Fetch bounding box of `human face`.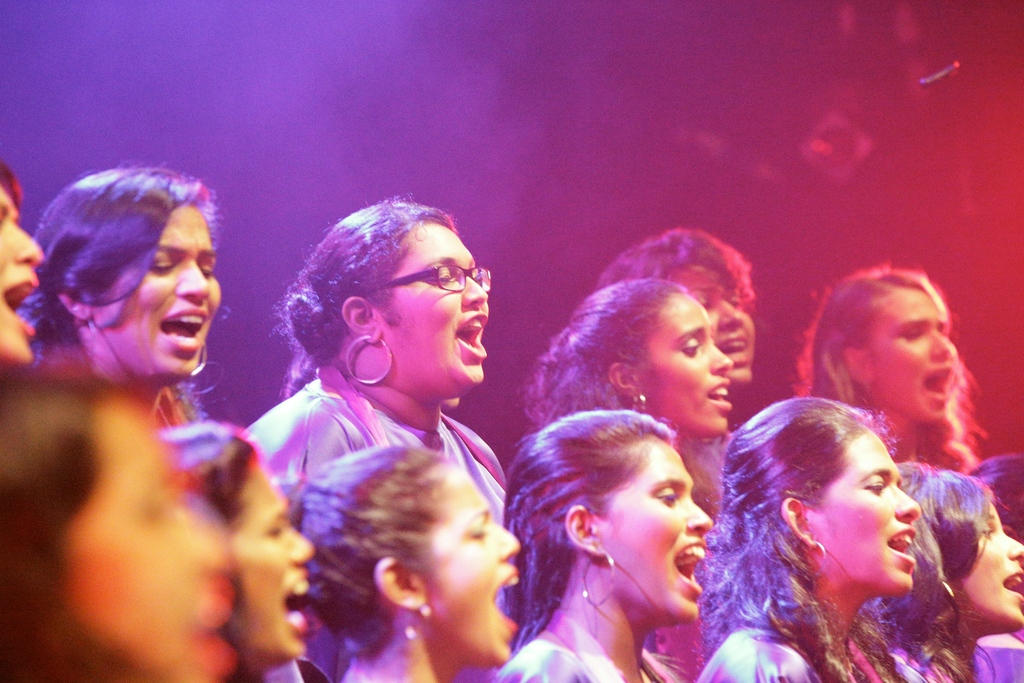
Bbox: left=808, top=420, right=929, bottom=601.
